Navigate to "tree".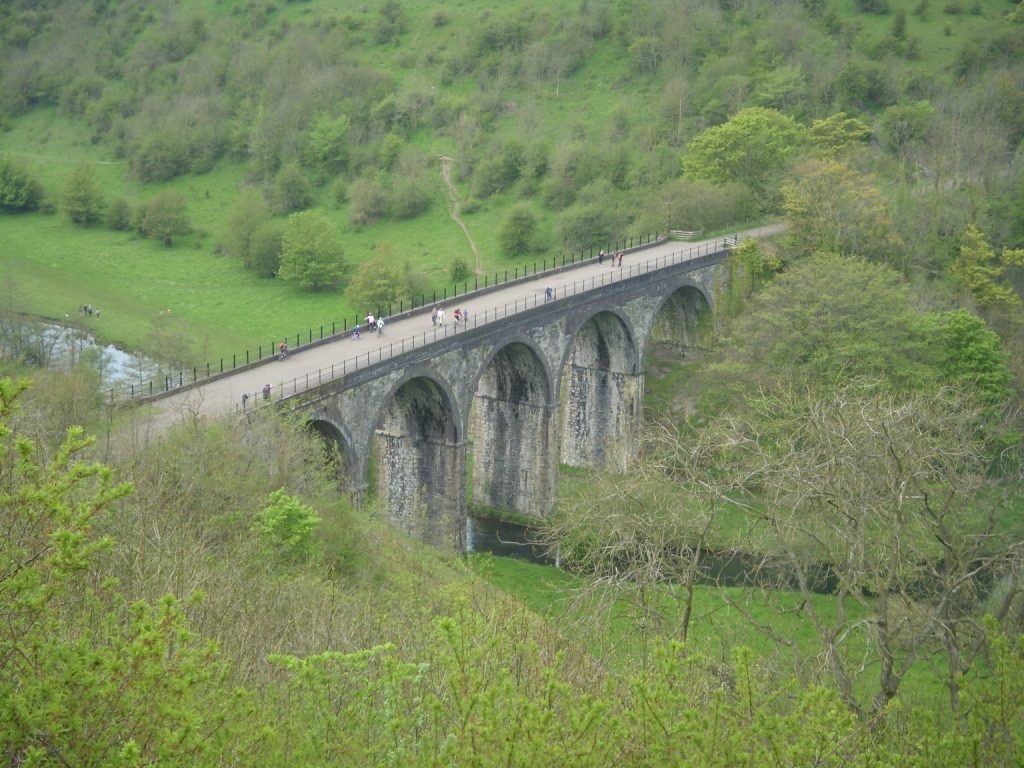
Navigation target: bbox=(640, 228, 945, 514).
